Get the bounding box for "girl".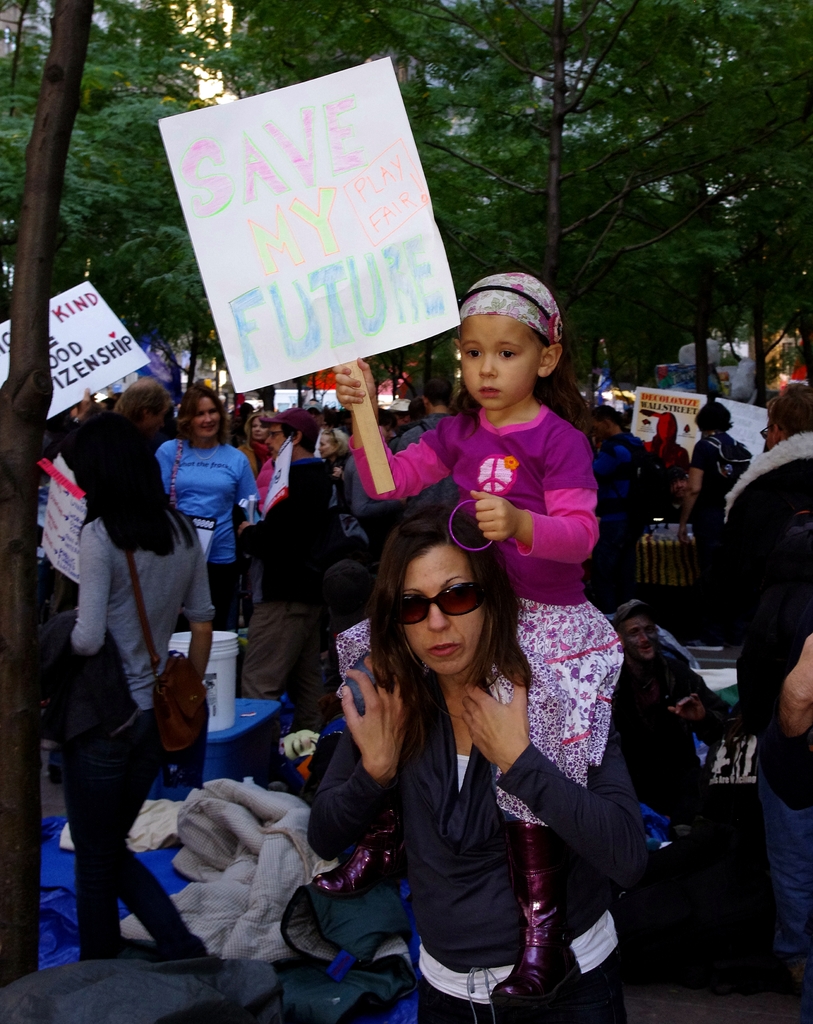
335/264/619/776.
